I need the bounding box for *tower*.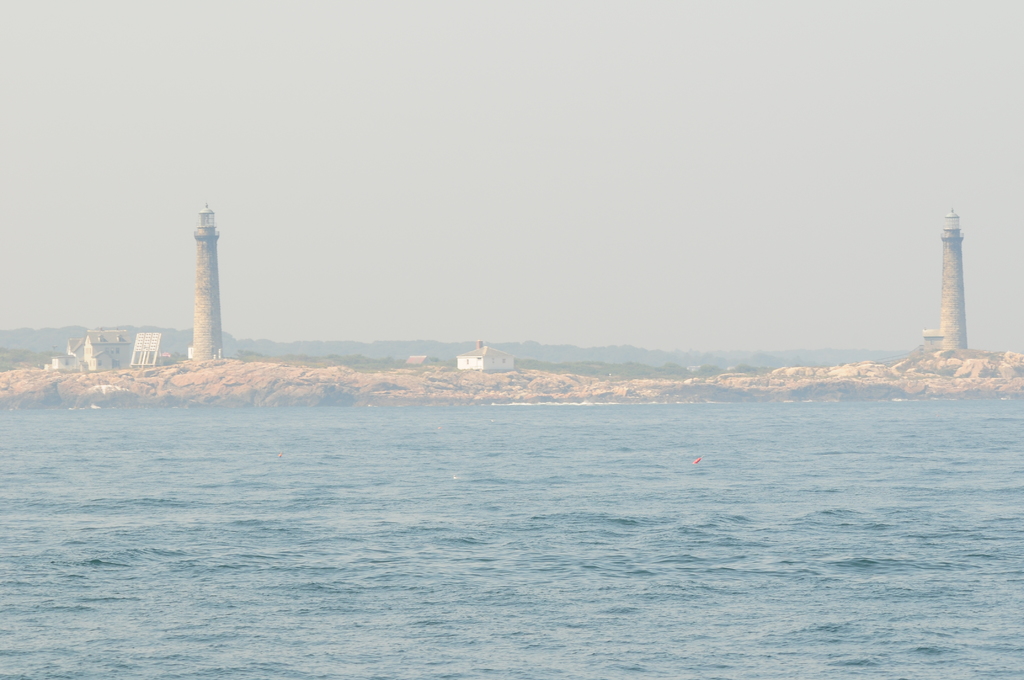
Here it is: (x1=191, y1=202, x2=222, y2=361).
